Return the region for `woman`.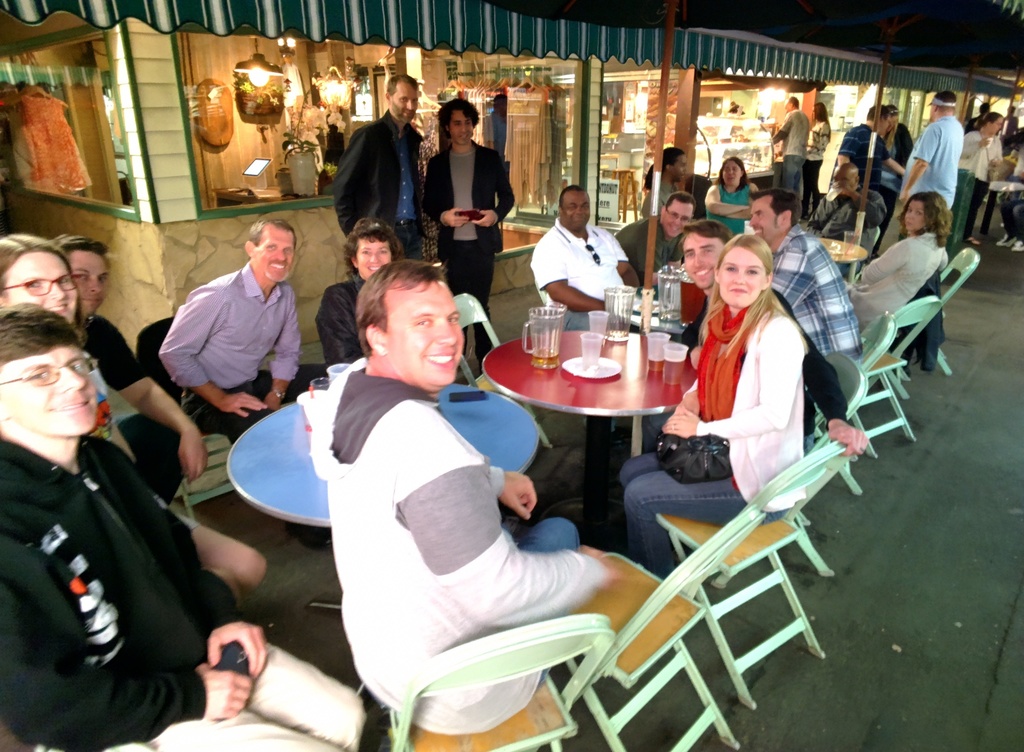
<bbox>0, 234, 266, 601</bbox>.
